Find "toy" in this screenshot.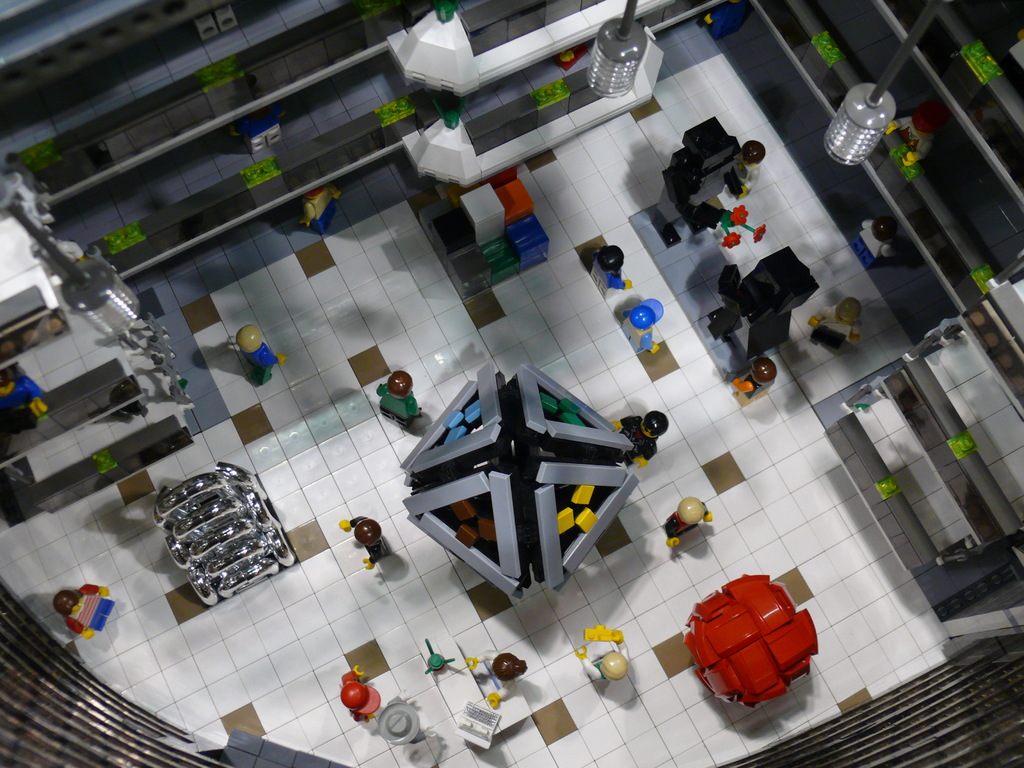
The bounding box for "toy" is {"left": 293, "top": 183, "right": 339, "bottom": 236}.
